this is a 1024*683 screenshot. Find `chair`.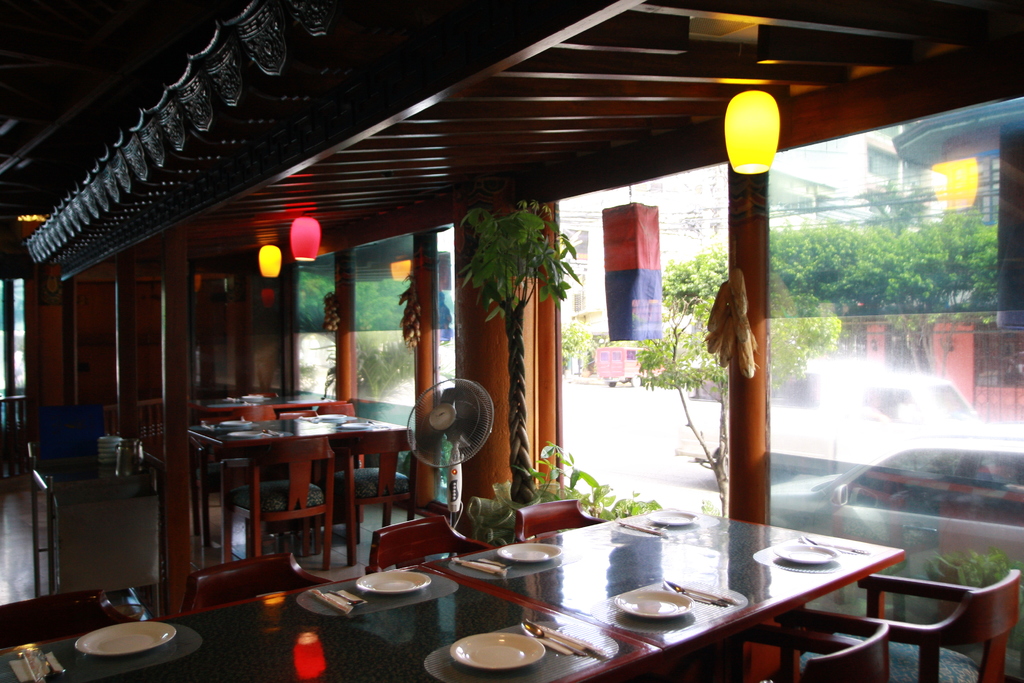
Bounding box: rect(364, 512, 496, 577).
